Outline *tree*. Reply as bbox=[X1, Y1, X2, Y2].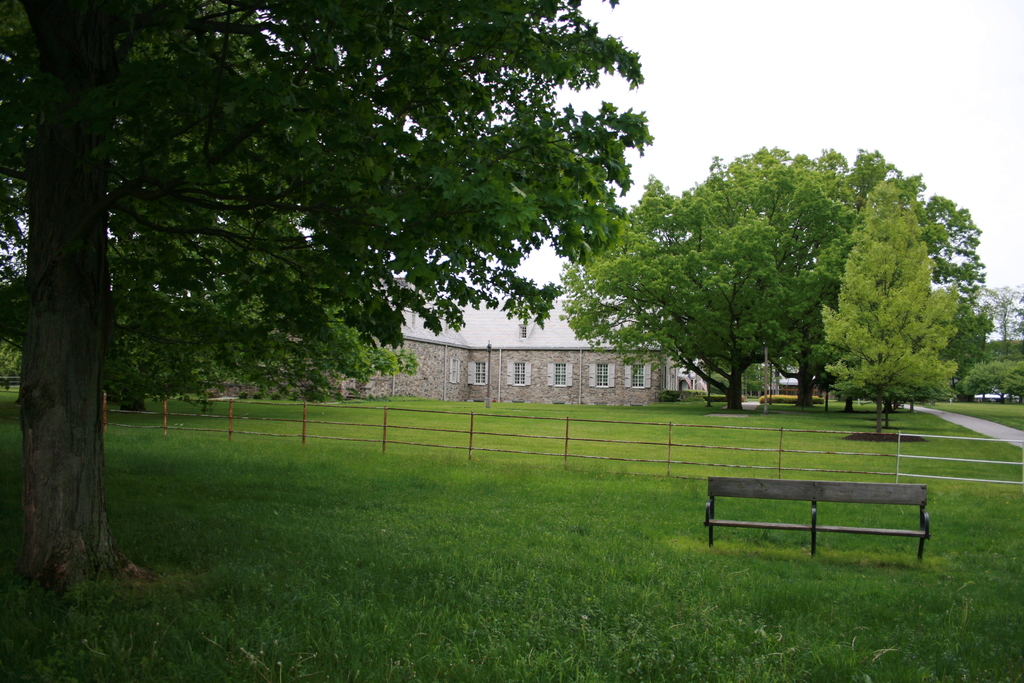
bbox=[100, 206, 394, 403].
